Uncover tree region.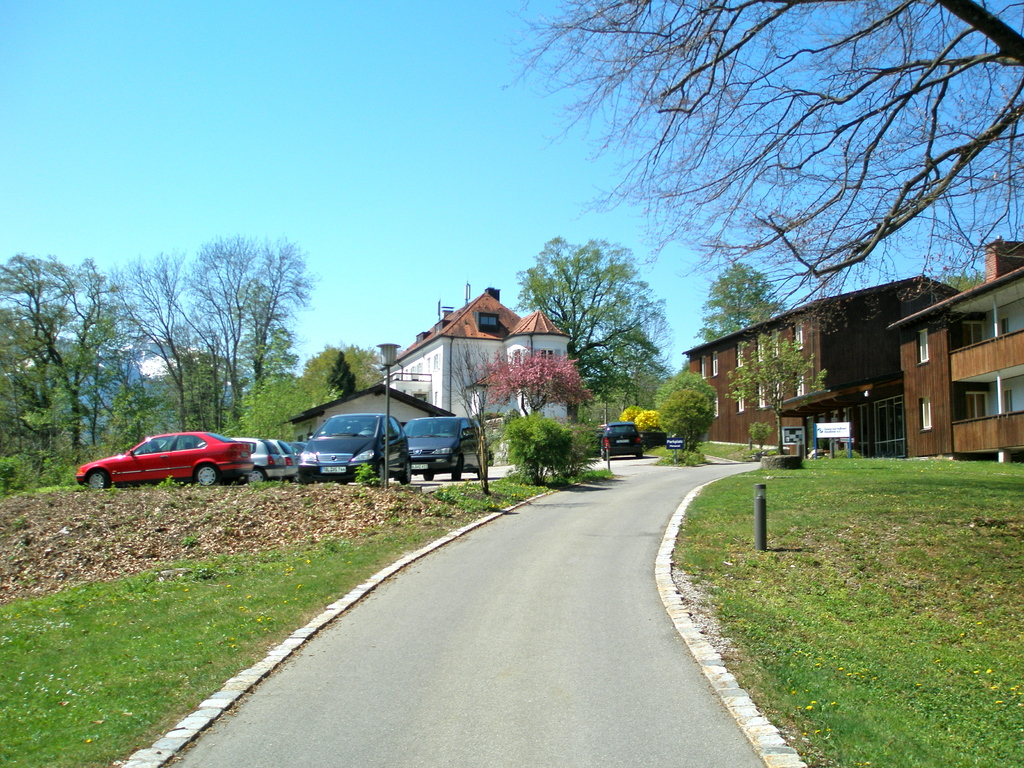
Uncovered: 301,339,412,414.
